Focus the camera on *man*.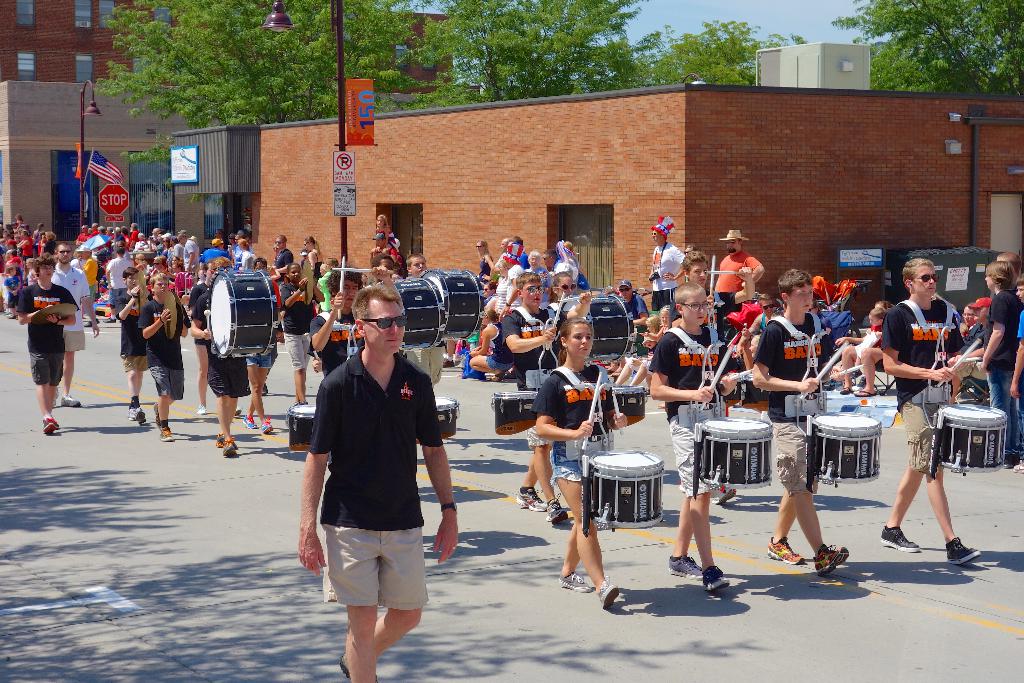
Focus region: (744,261,849,579).
